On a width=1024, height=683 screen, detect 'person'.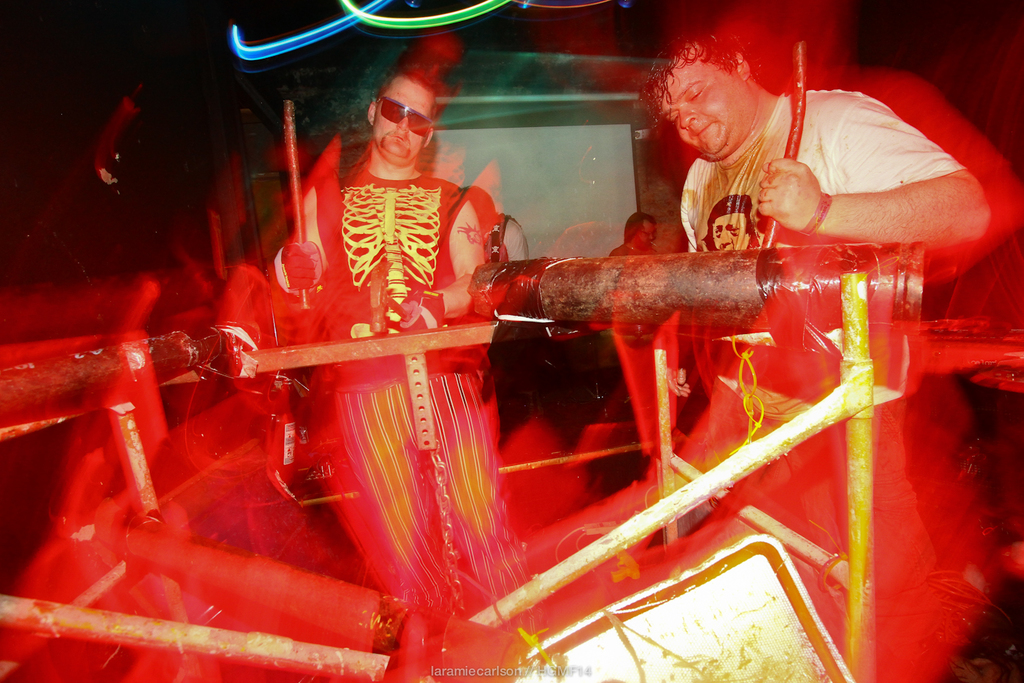
select_region(610, 209, 659, 260).
